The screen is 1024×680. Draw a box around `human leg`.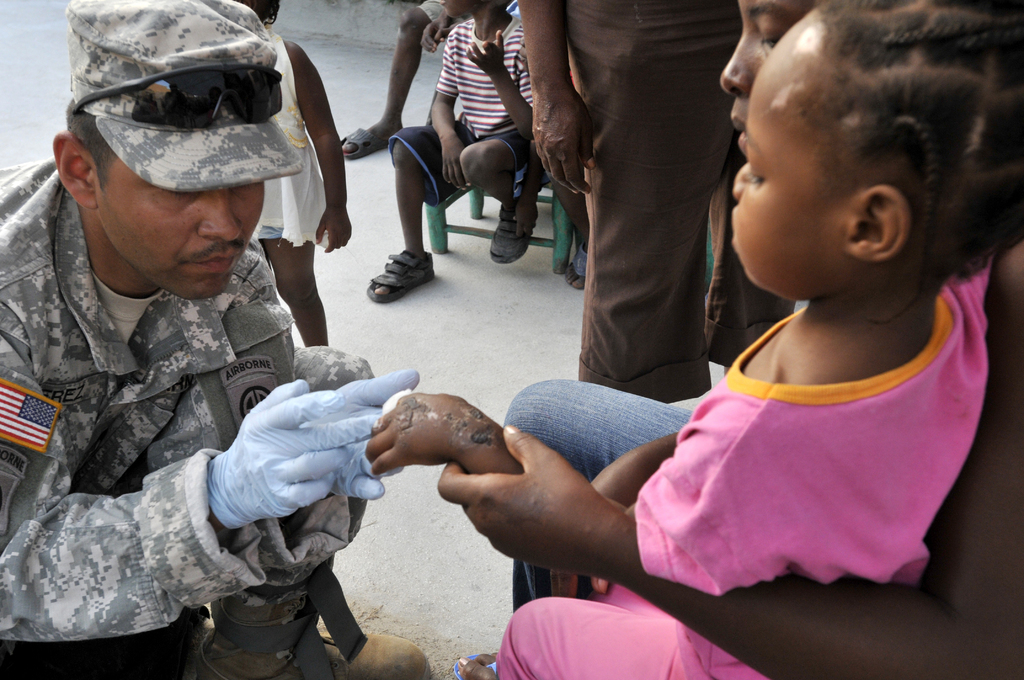
BBox(459, 384, 678, 679).
